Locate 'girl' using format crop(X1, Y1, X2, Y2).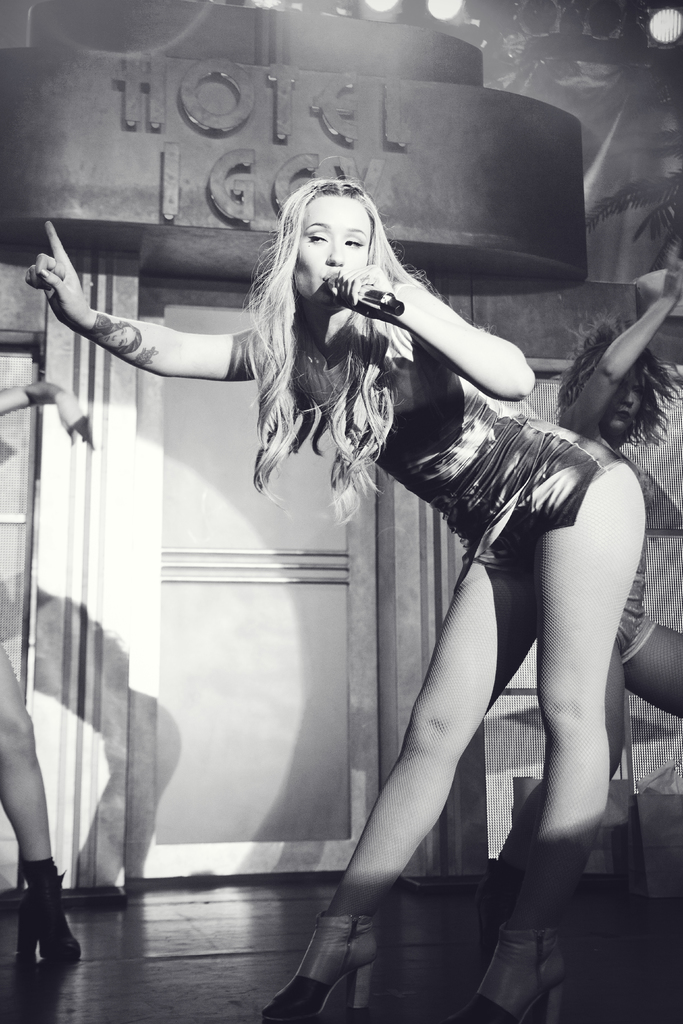
crop(466, 242, 682, 990).
